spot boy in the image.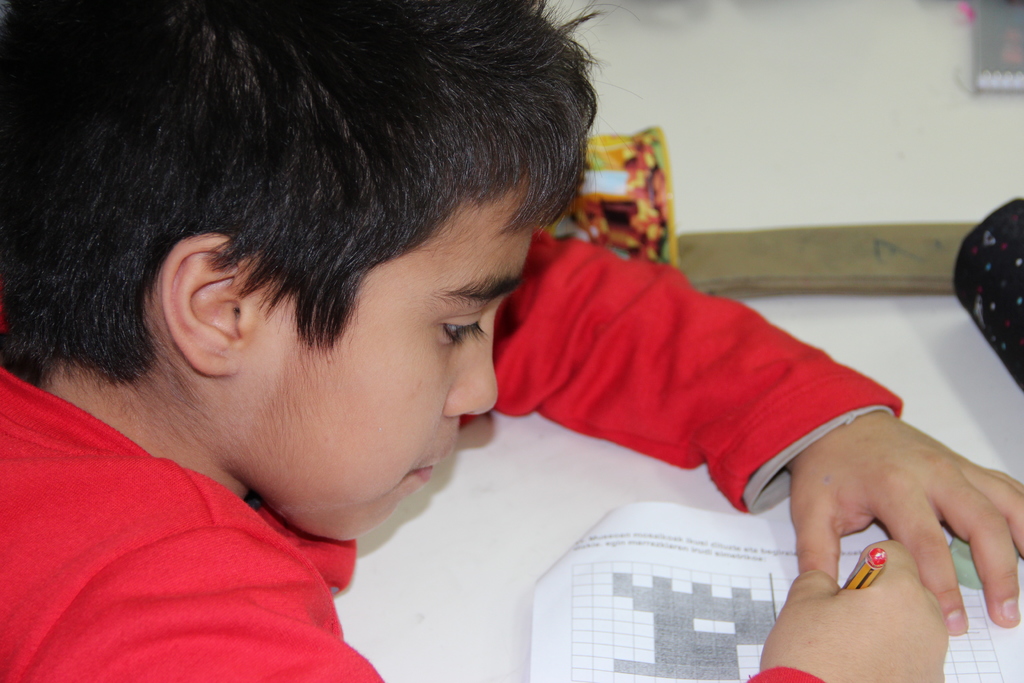
boy found at [left=0, top=0, right=1023, bottom=682].
